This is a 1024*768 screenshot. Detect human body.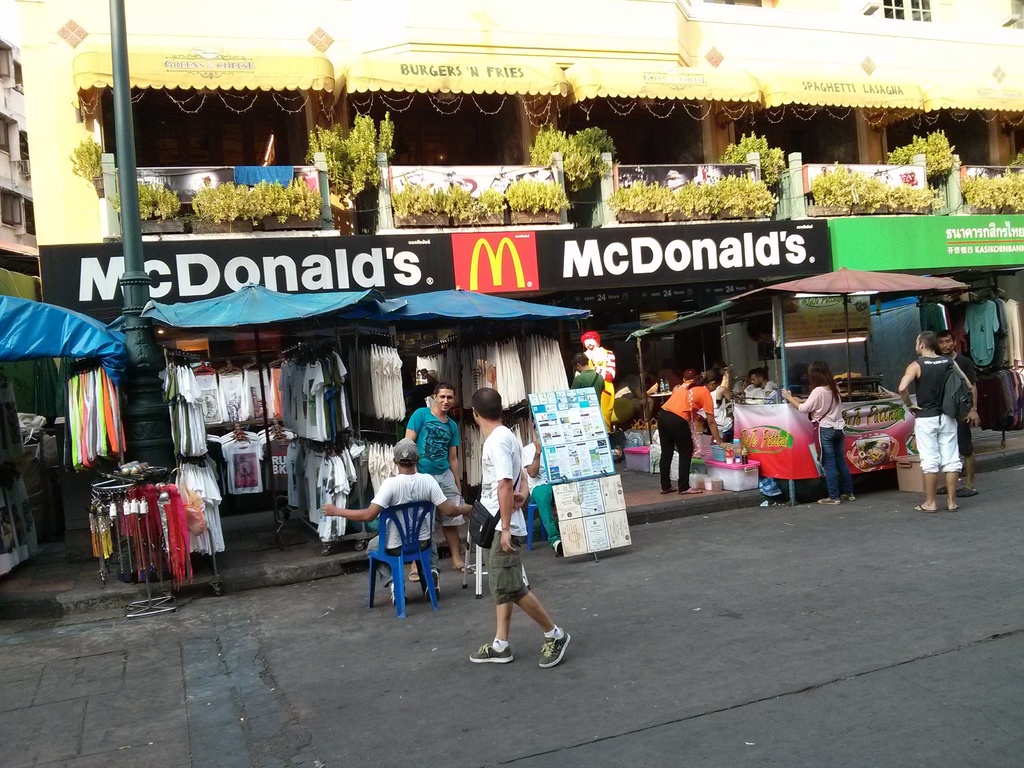
bbox(895, 322, 966, 515).
